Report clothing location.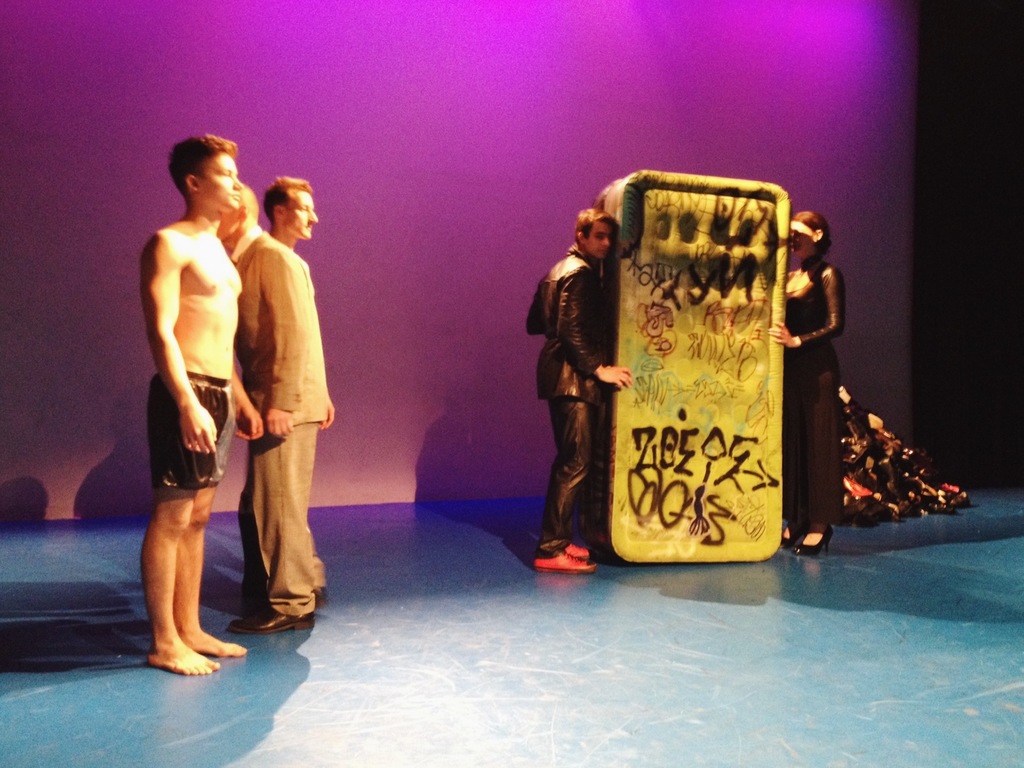
Report: (left=140, top=364, right=235, bottom=490).
